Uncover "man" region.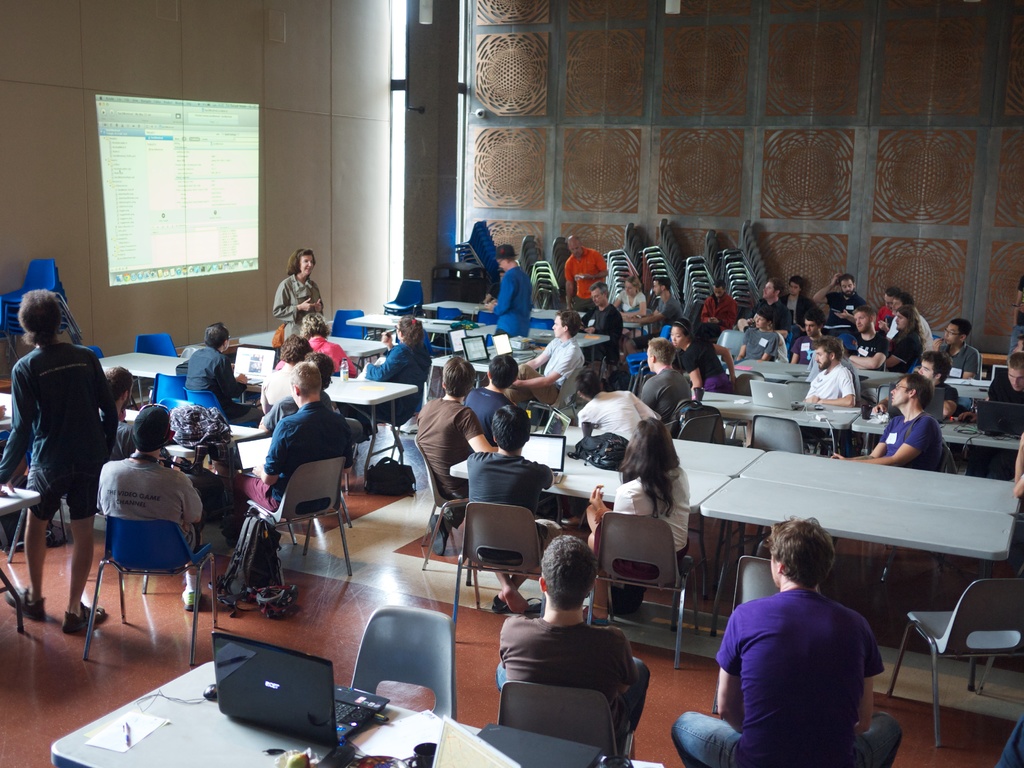
Uncovered: 104,362,141,463.
